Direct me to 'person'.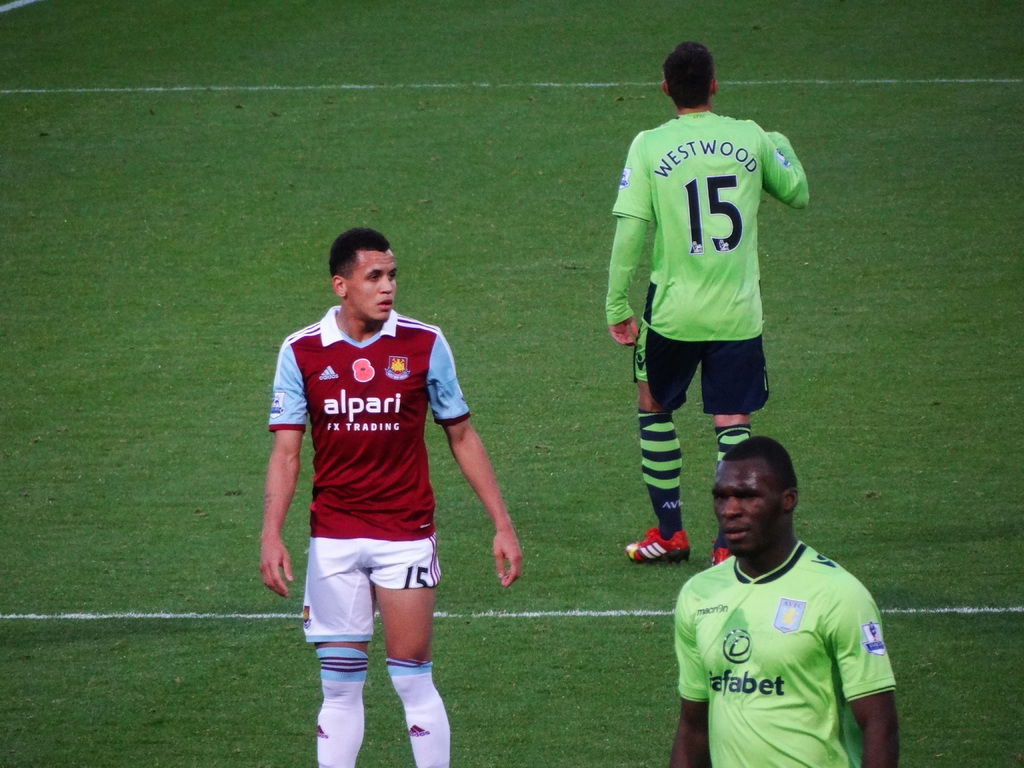
Direction: l=665, t=433, r=899, b=767.
